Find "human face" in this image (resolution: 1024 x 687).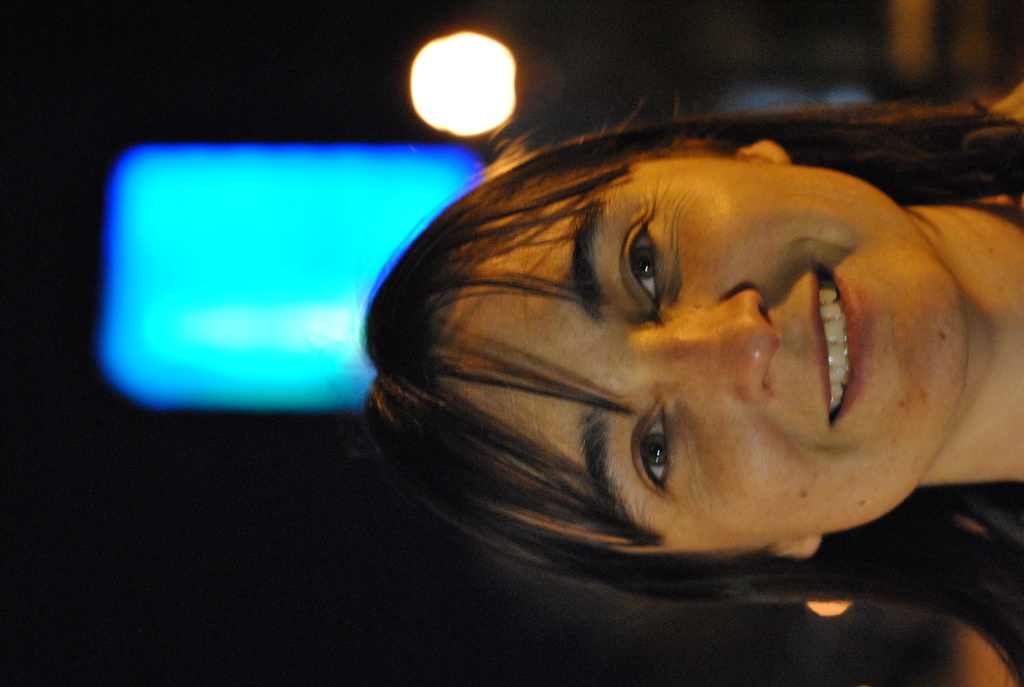
crop(448, 158, 957, 545).
